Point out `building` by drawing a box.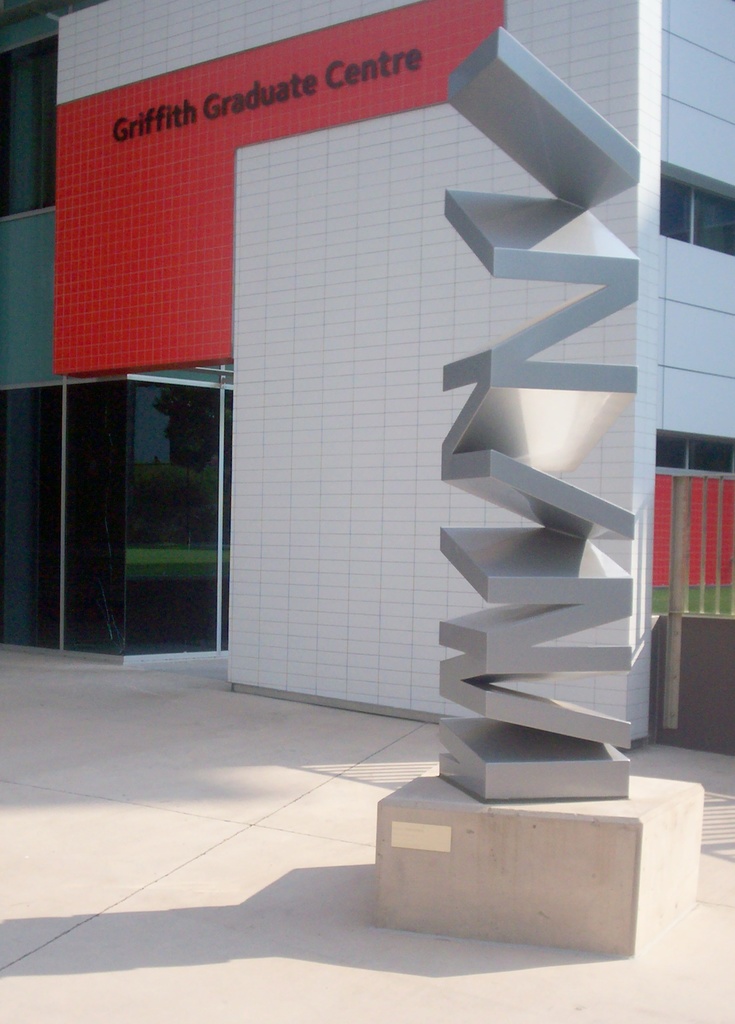
(0,0,734,748).
